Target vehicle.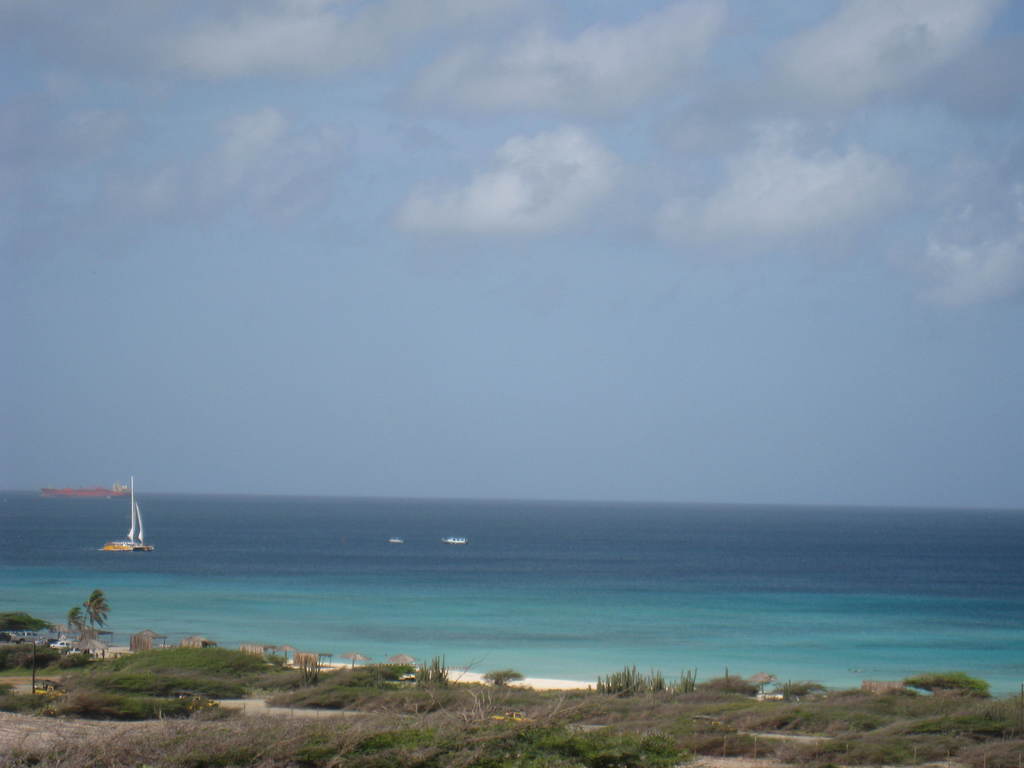
Target region: bbox=(38, 483, 134, 498).
